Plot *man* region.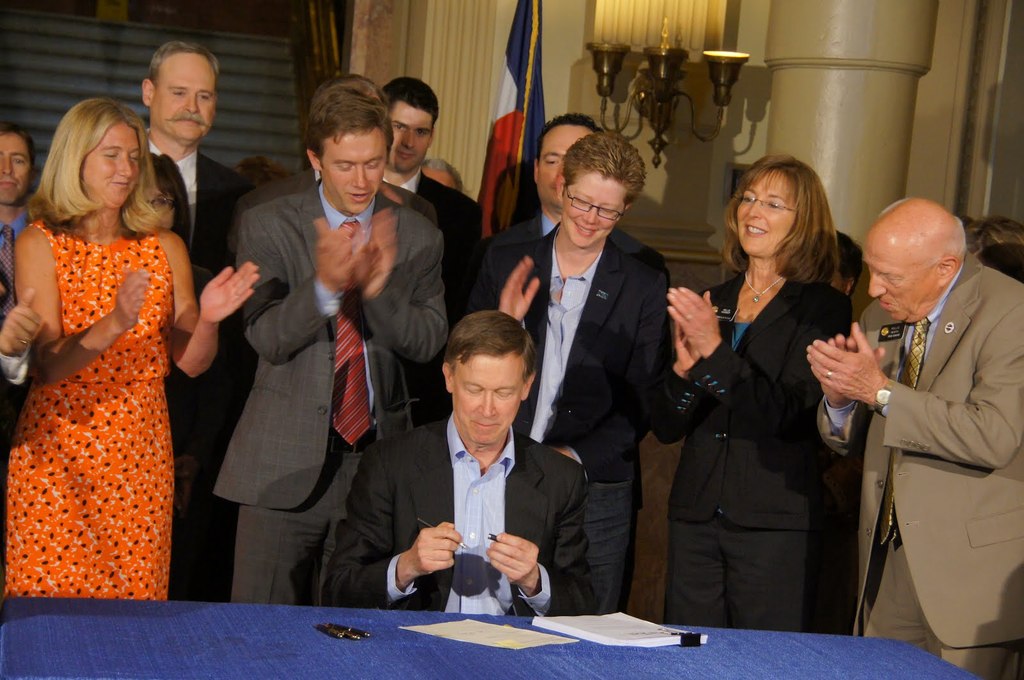
Plotted at <region>827, 182, 1012, 659</region>.
